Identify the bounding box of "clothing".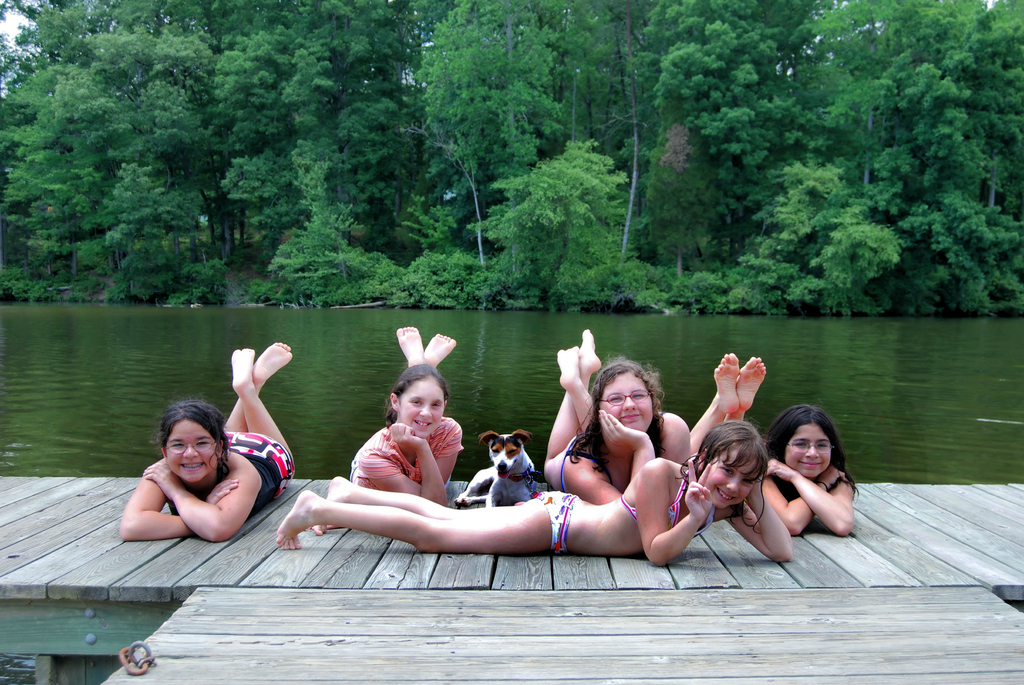
box(344, 417, 463, 494).
